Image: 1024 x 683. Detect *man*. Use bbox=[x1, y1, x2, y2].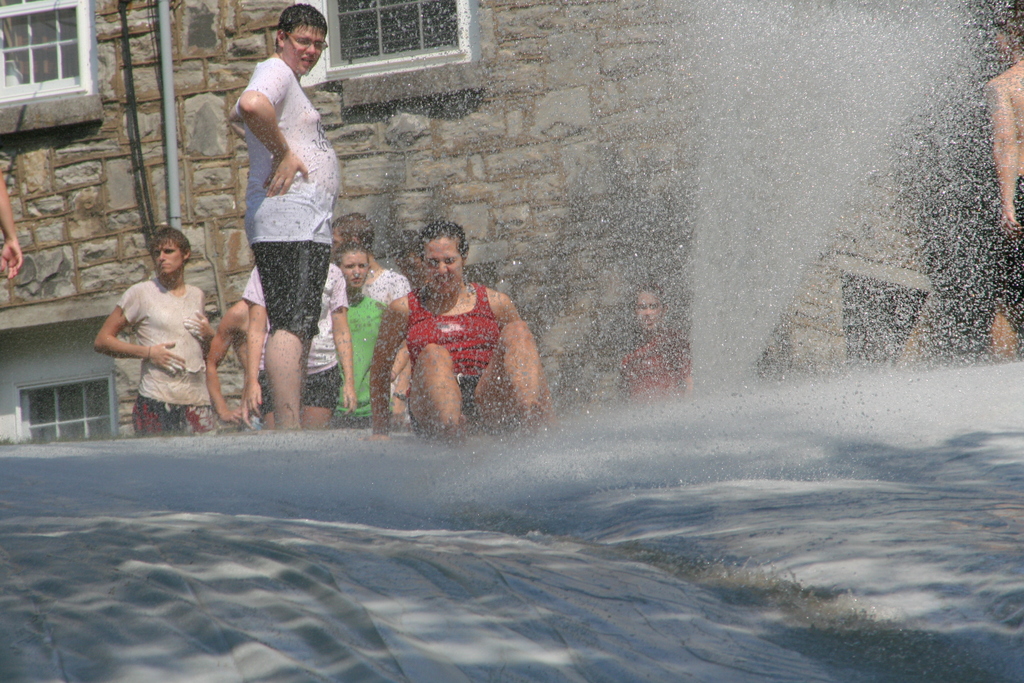
bbox=[986, 5, 1023, 363].
